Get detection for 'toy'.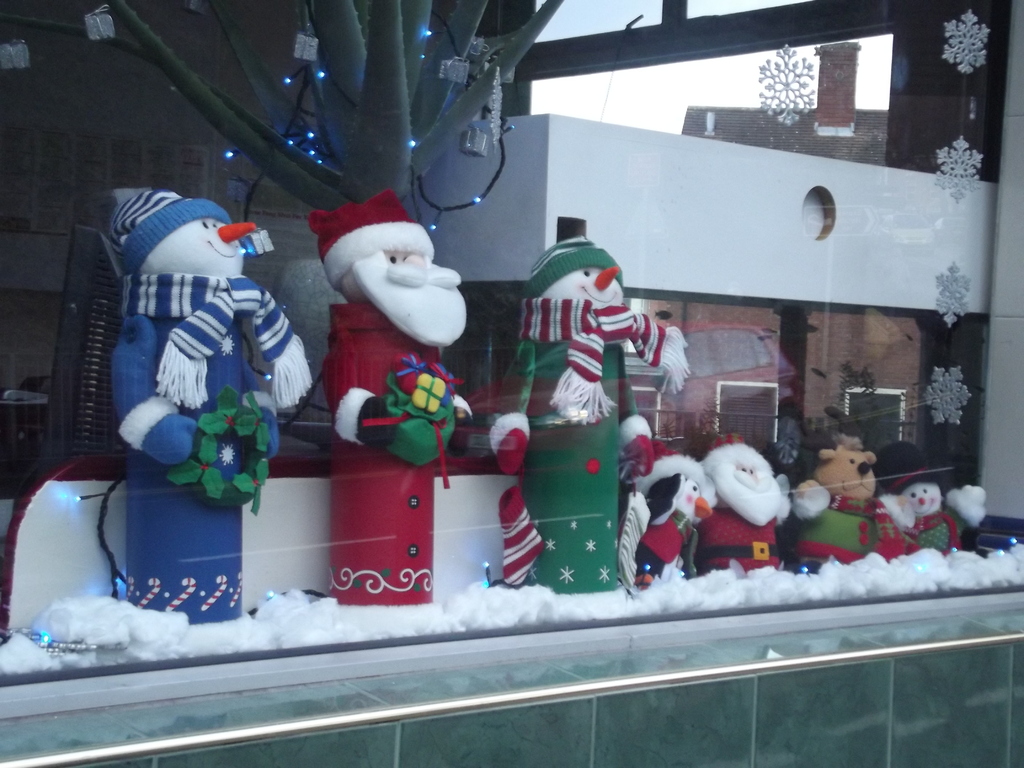
Detection: [x1=792, y1=436, x2=905, y2=577].
